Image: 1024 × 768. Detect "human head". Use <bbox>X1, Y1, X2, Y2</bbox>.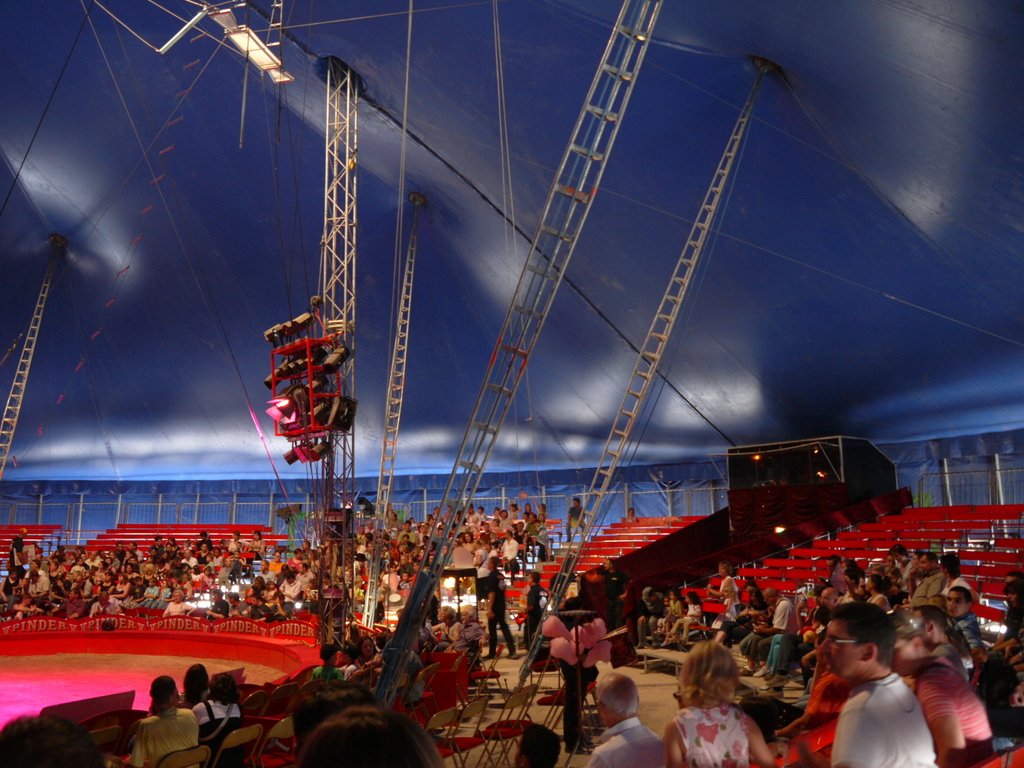
<bbox>915, 605, 948, 640</bbox>.
